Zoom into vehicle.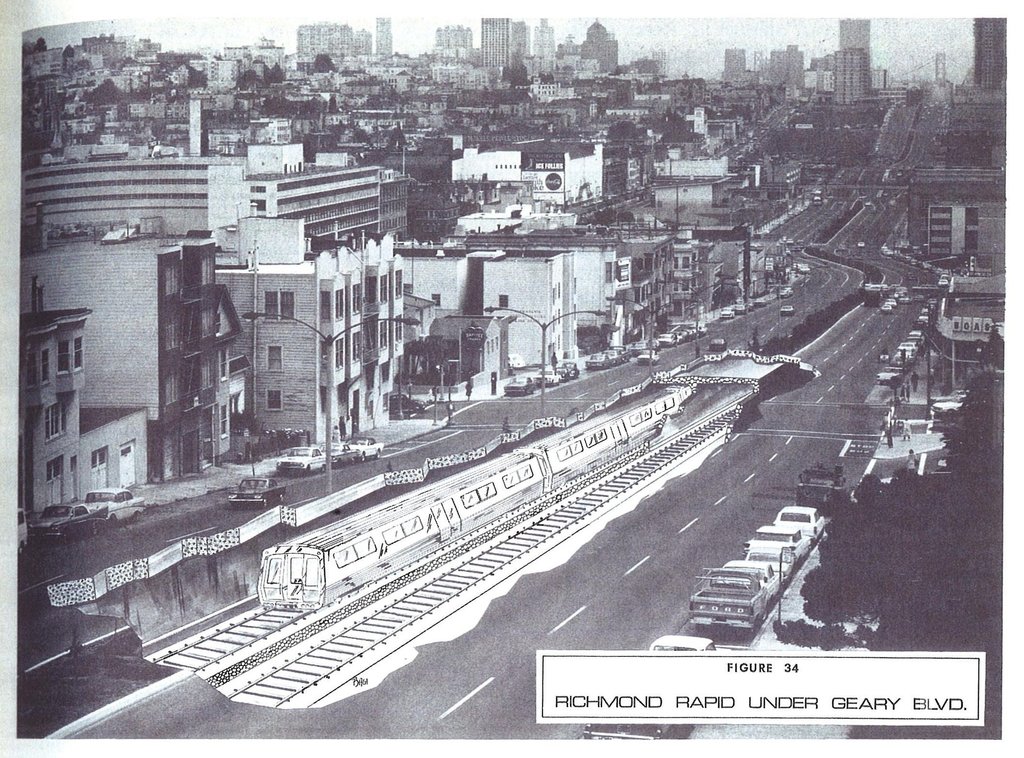
Zoom target: pyautogui.locateOnScreen(13, 510, 32, 552).
